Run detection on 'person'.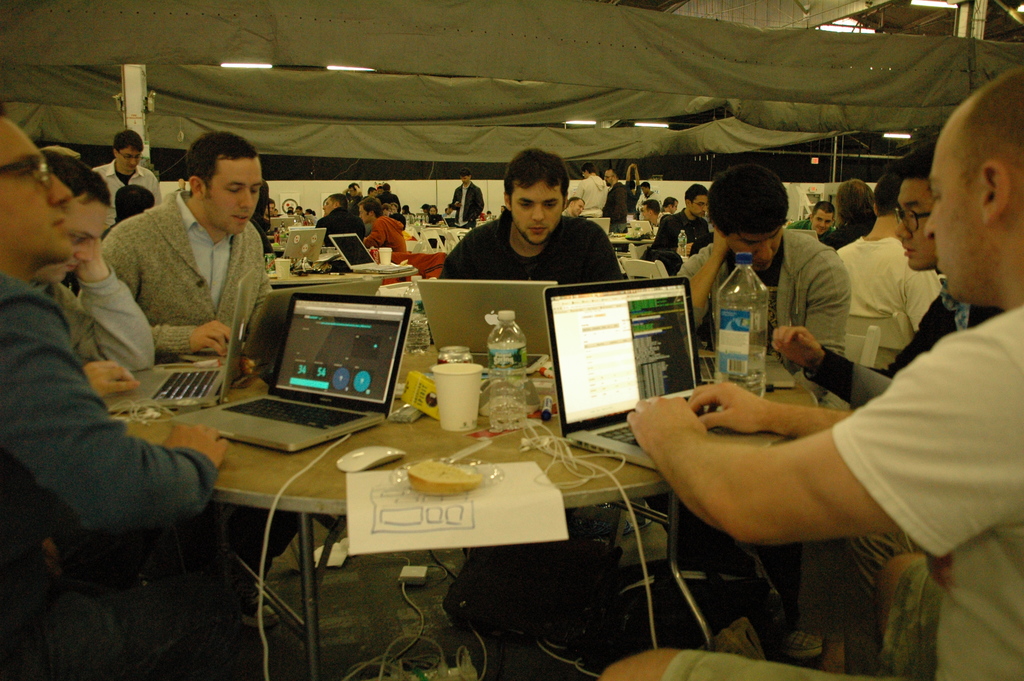
Result: {"left": 99, "top": 129, "right": 278, "bottom": 386}.
